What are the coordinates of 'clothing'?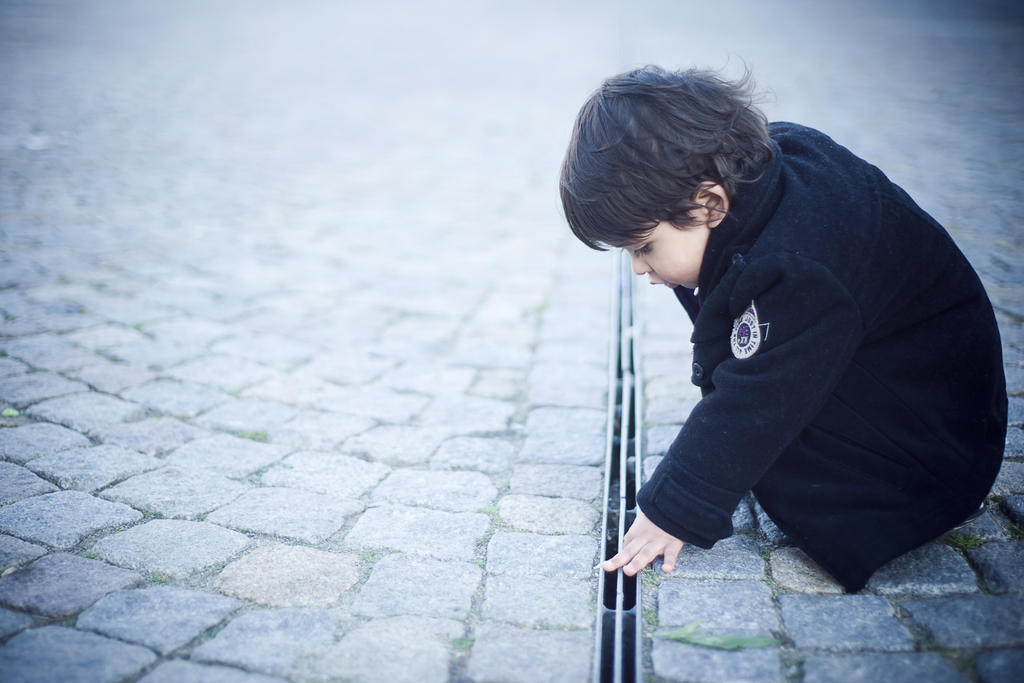
bbox=(596, 120, 999, 584).
